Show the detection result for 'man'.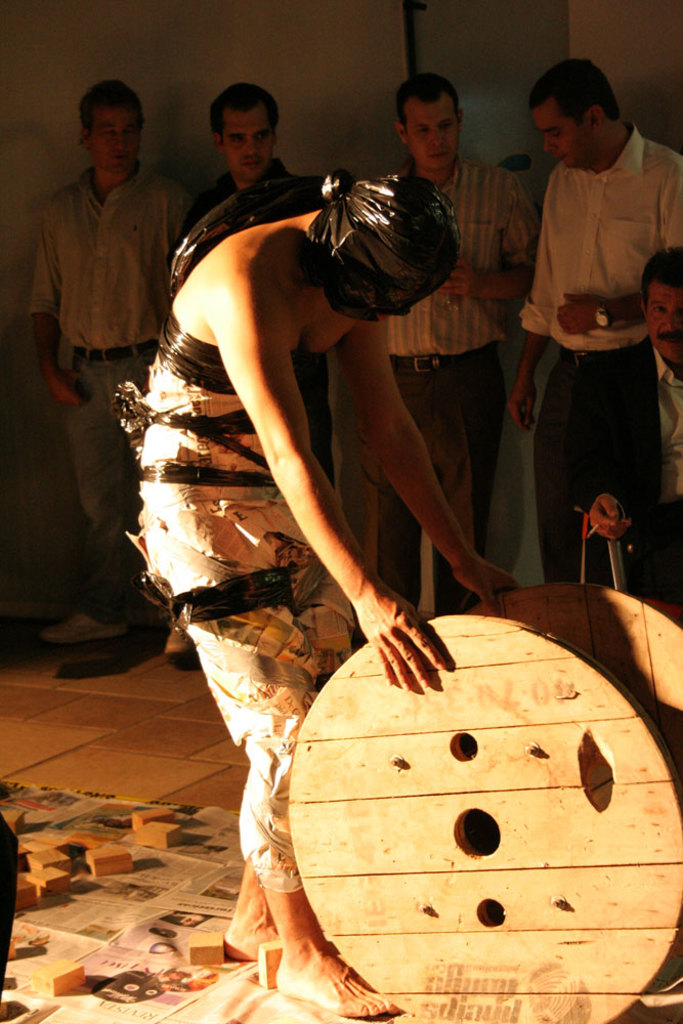
bbox=(360, 70, 549, 614).
